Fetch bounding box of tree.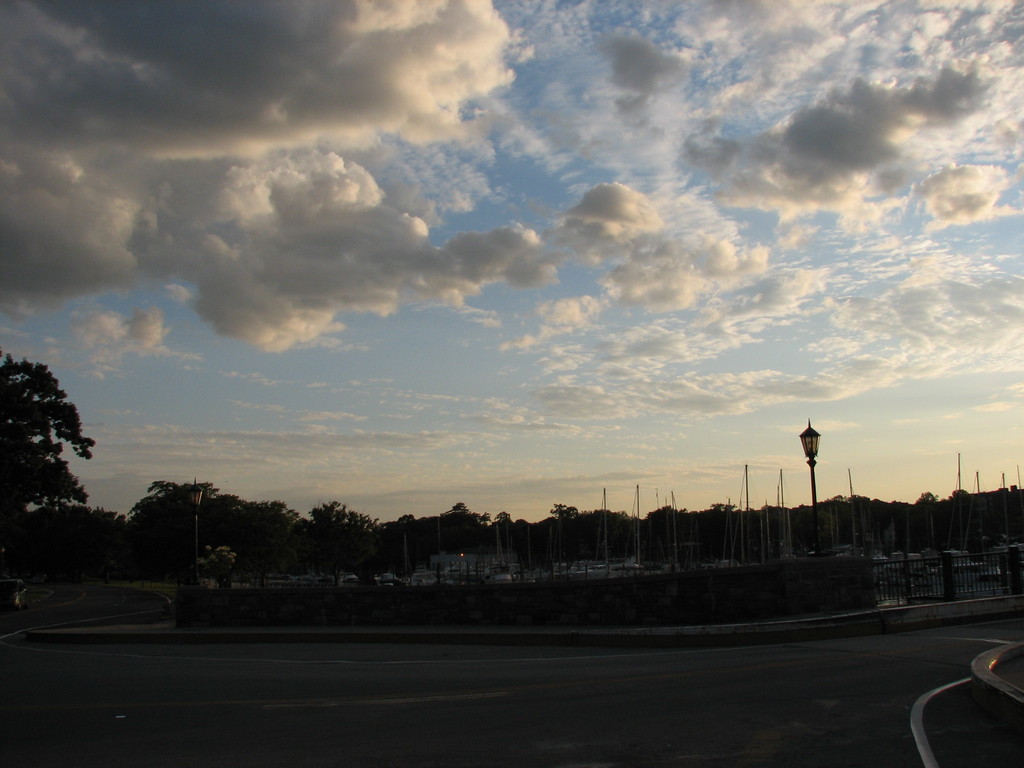
Bbox: 32,510,118,563.
